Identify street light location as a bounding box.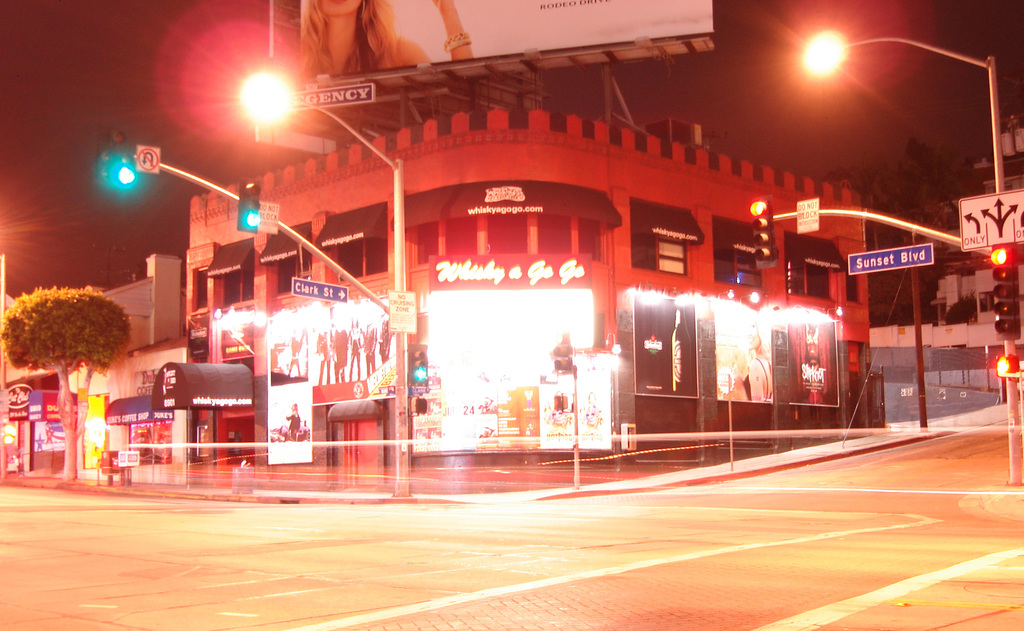
rect(803, 29, 1005, 197).
